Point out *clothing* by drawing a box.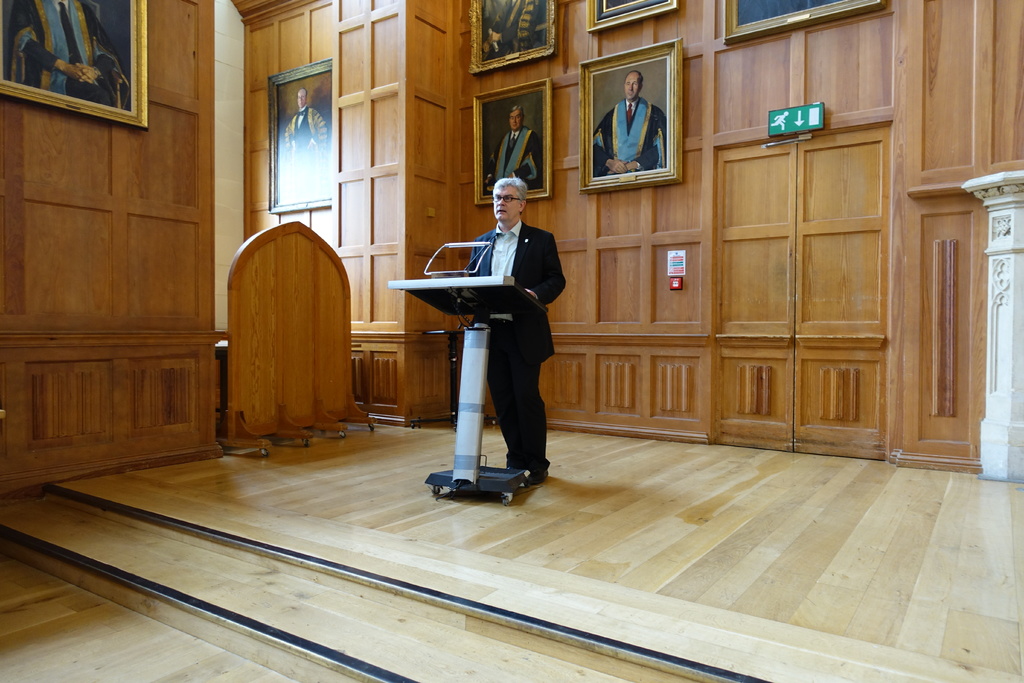
(left=431, top=186, right=565, bottom=472).
